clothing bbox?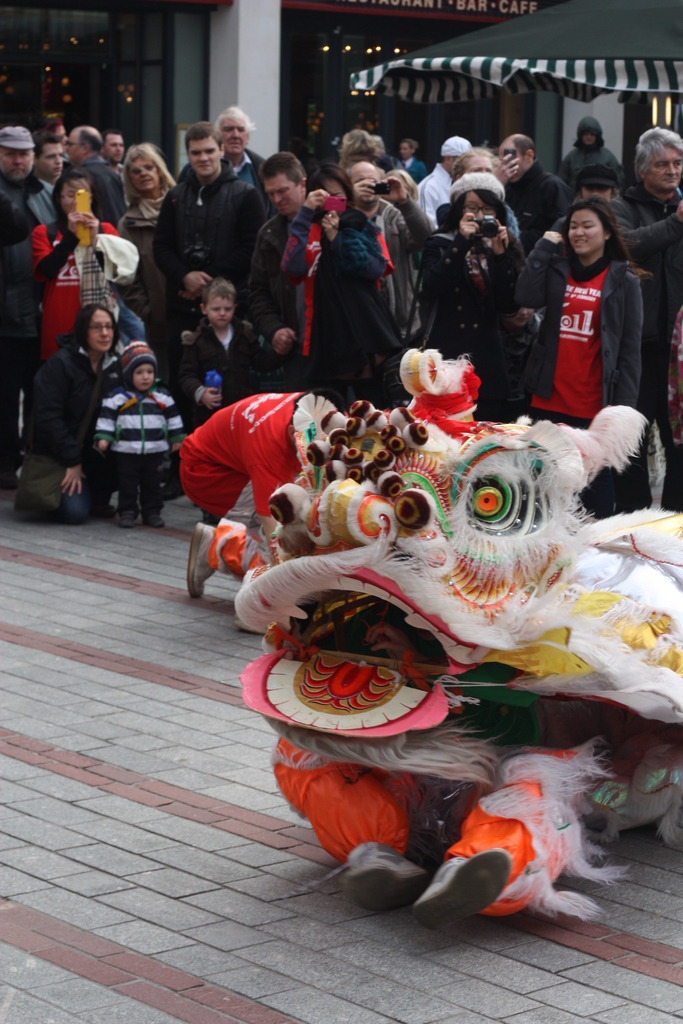
BBox(554, 142, 623, 186)
